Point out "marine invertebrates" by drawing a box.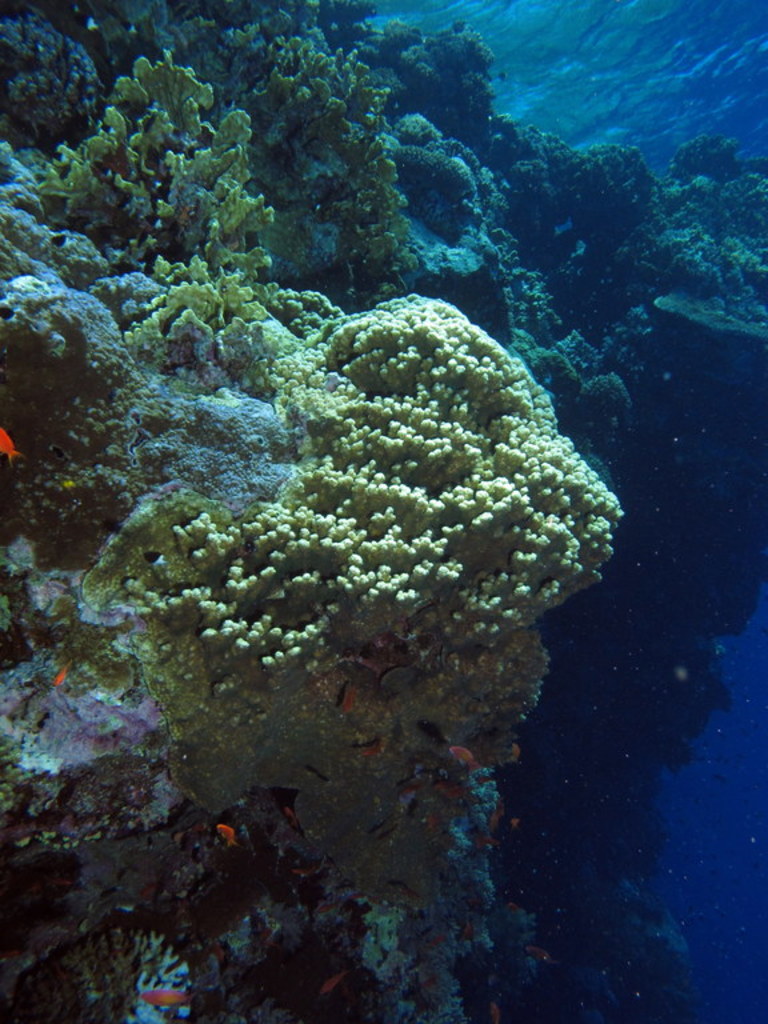
crop(24, 919, 207, 1023).
